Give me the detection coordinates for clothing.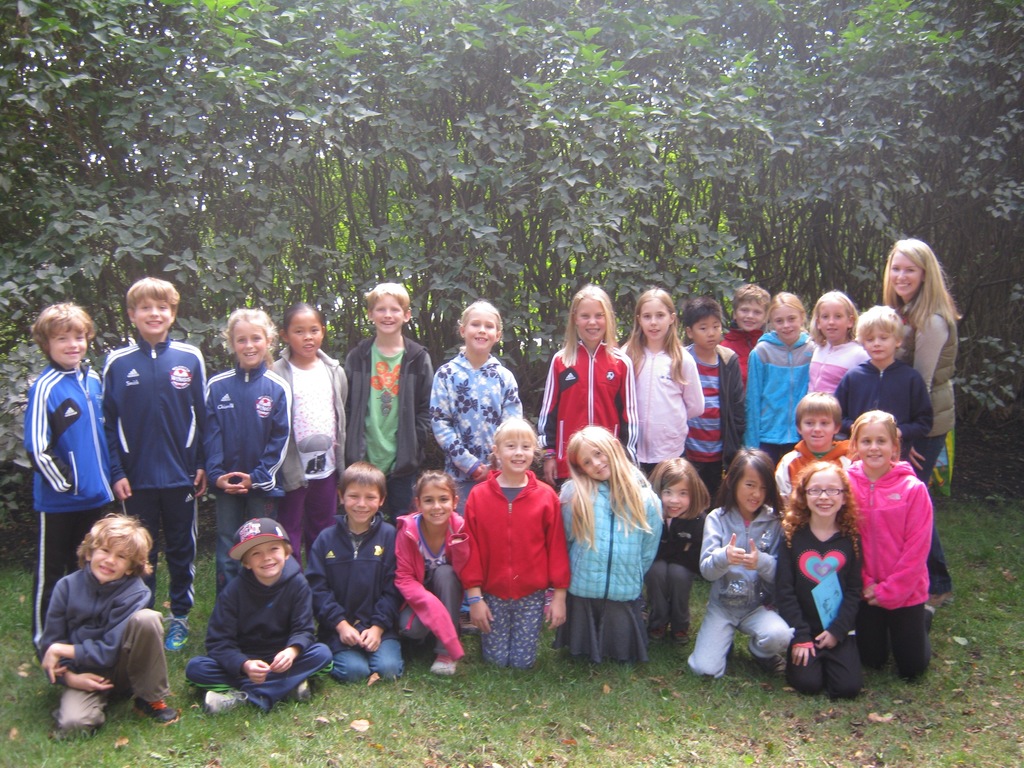
locate(772, 516, 858, 701).
